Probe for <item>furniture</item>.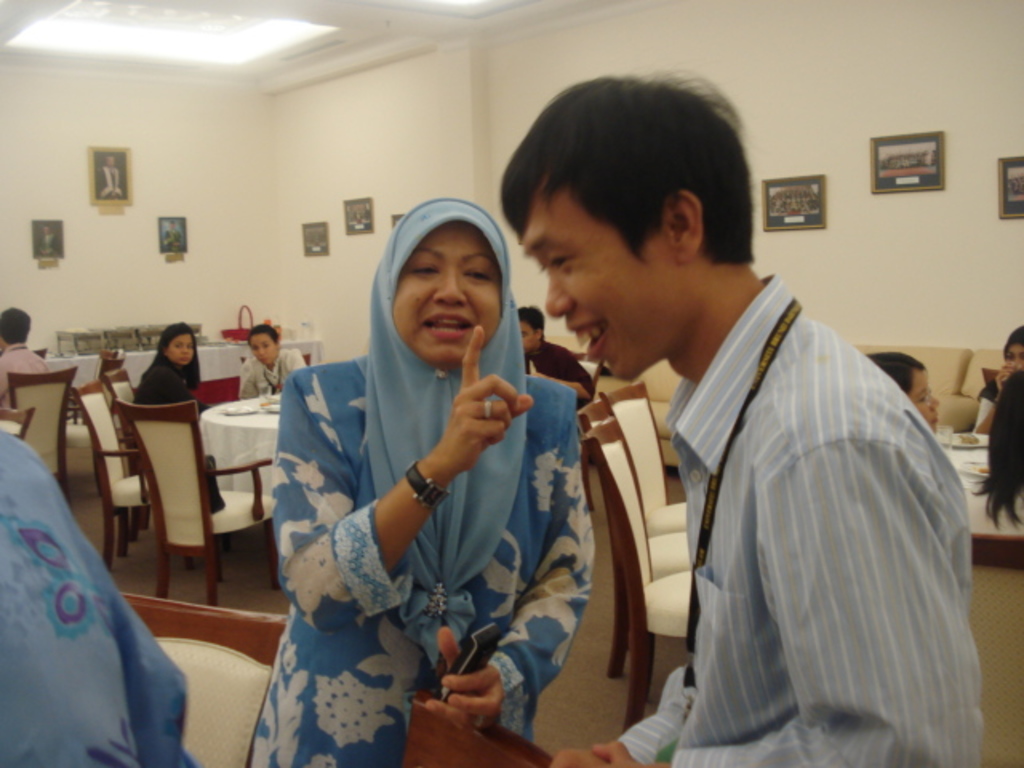
Probe result: (114, 592, 286, 765).
